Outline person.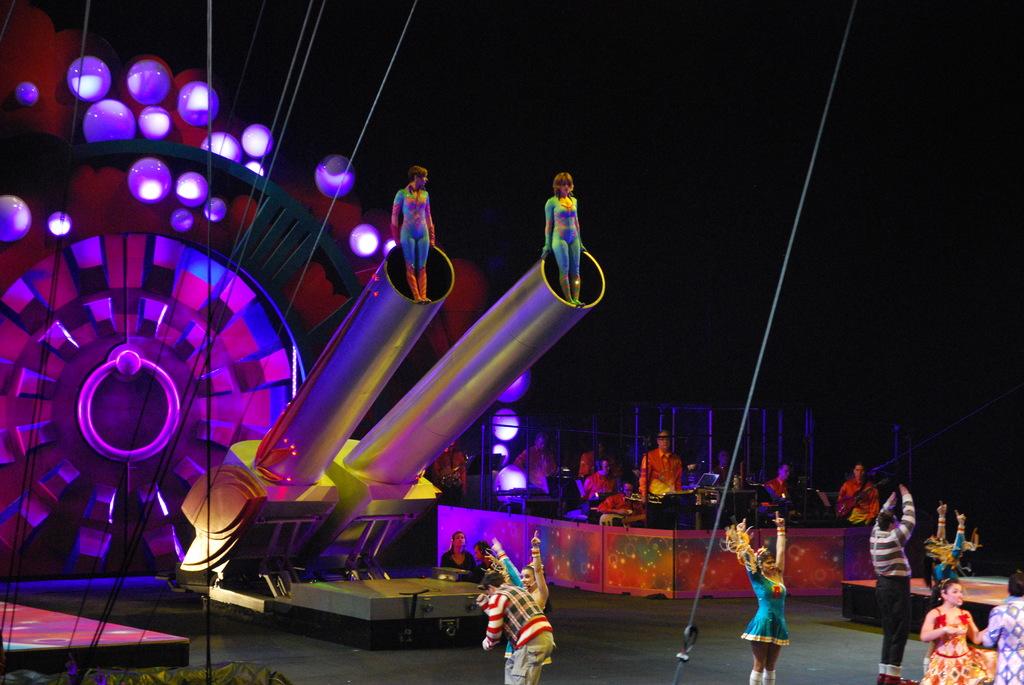
Outline: (left=581, top=458, right=623, bottom=505).
